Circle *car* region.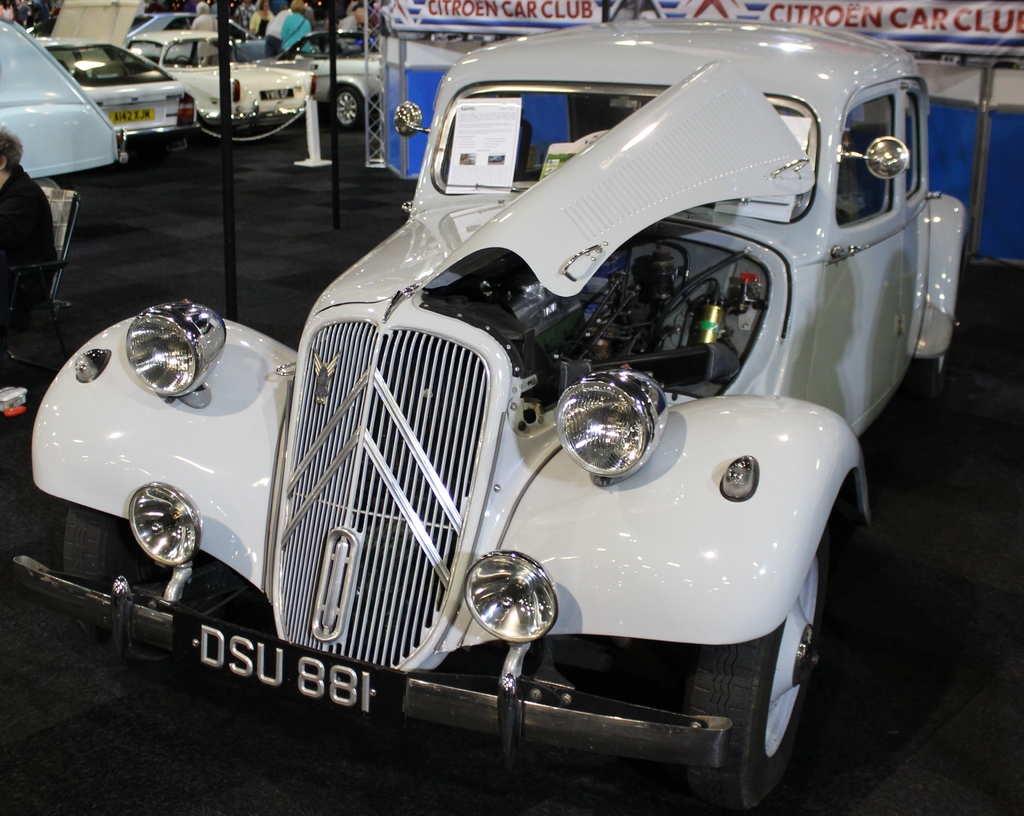
Region: [125, 39, 319, 132].
